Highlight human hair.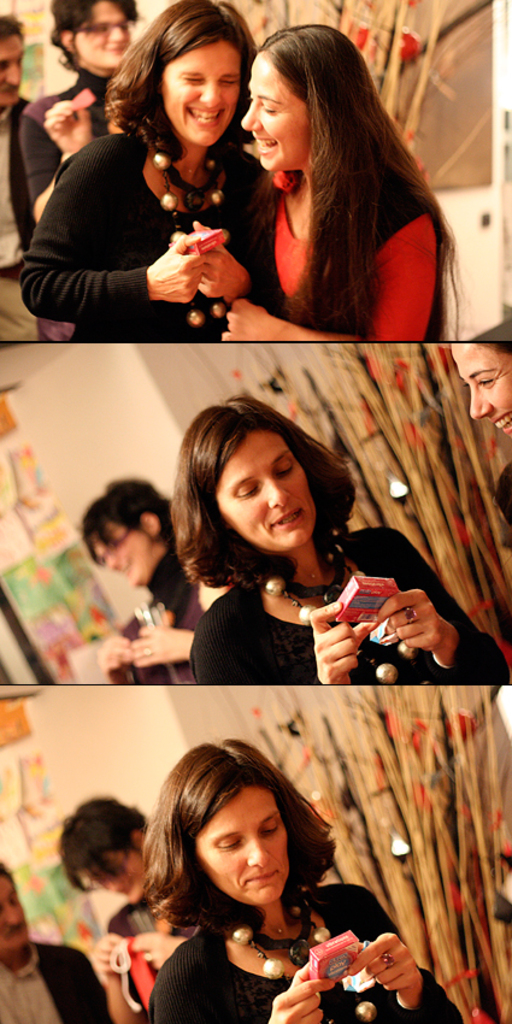
Highlighted region: crop(48, 0, 139, 76).
